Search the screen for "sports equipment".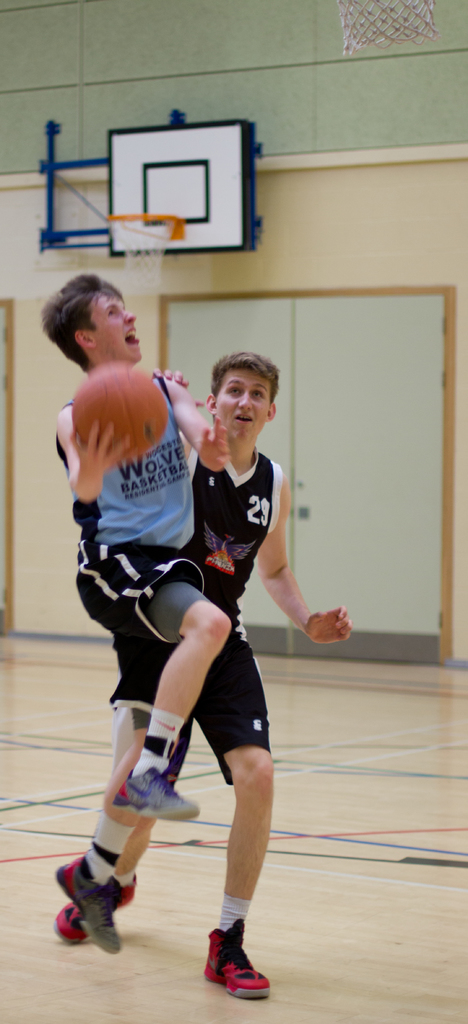
Found at <box>72,361,168,465</box>.
